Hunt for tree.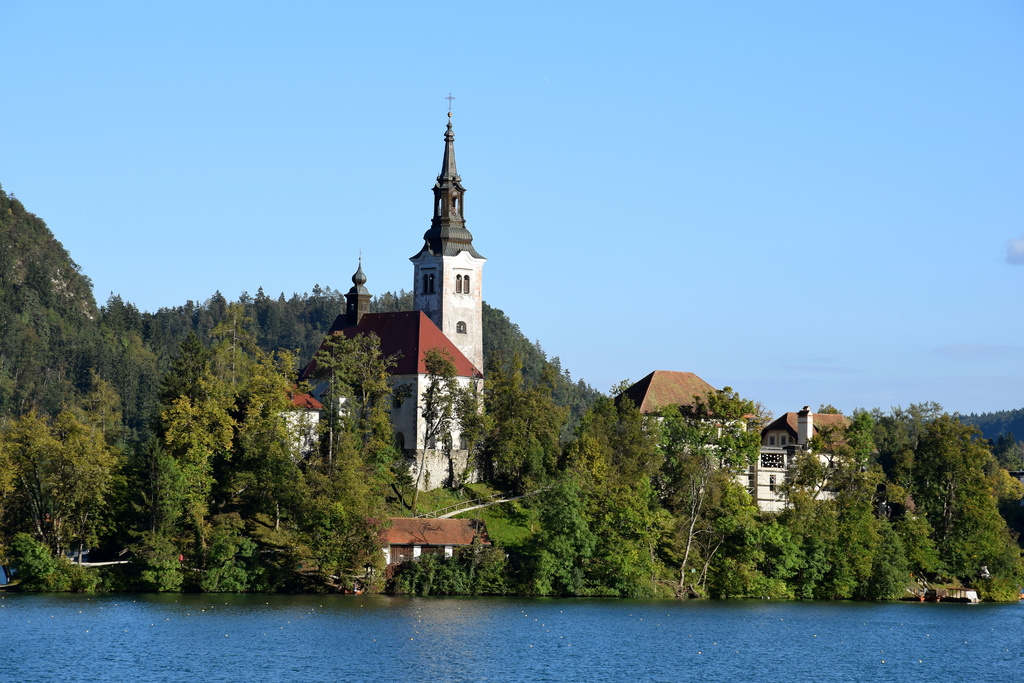
Hunted down at bbox=(533, 468, 652, 603).
